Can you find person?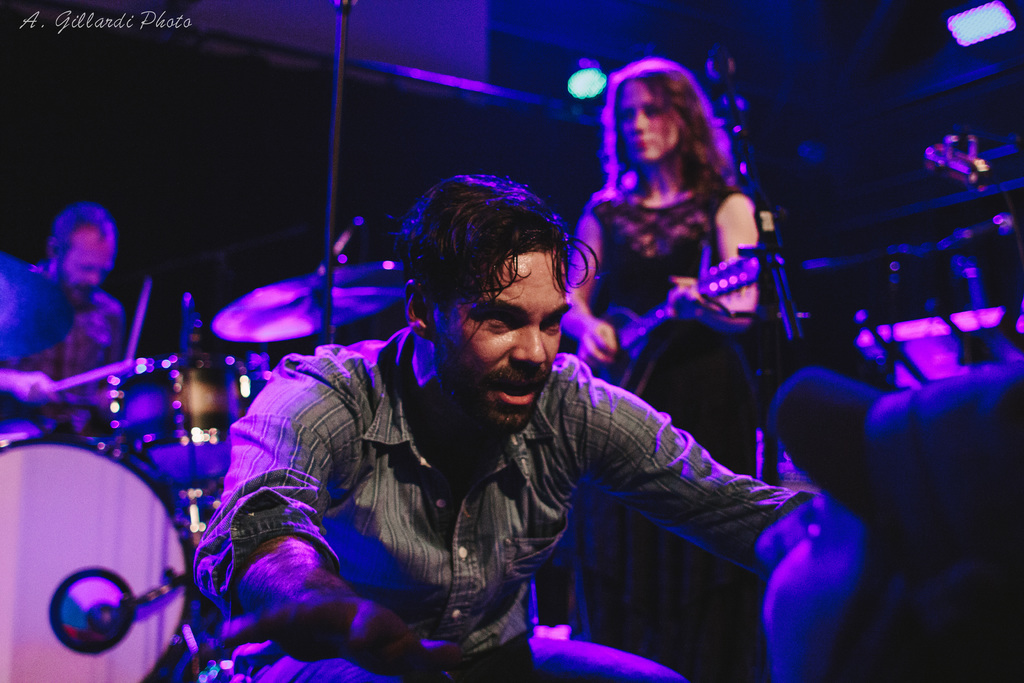
Yes, bounding box: box(557, 60, 768, 682).
